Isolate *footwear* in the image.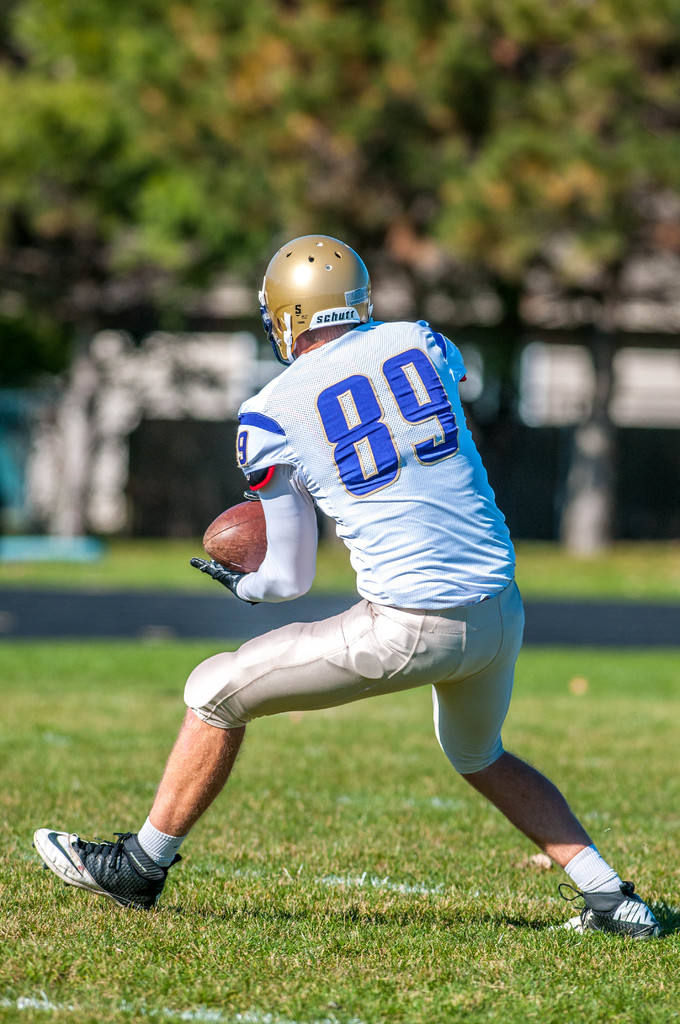
Isolated region: locate(558, 876, 679, 935).
